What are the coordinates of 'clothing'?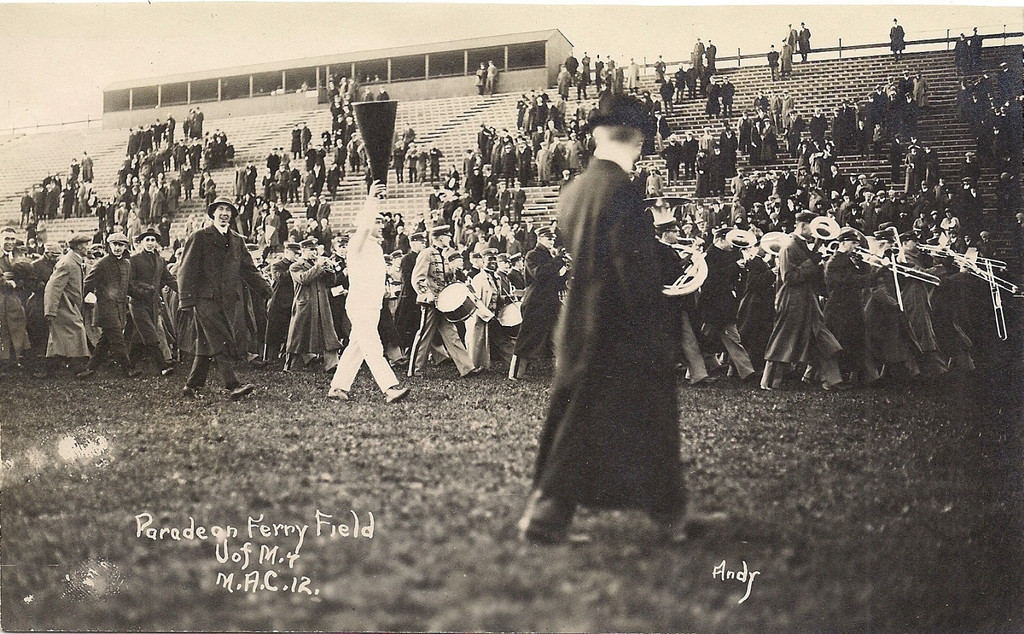
box(0, 232, 29, 370).
